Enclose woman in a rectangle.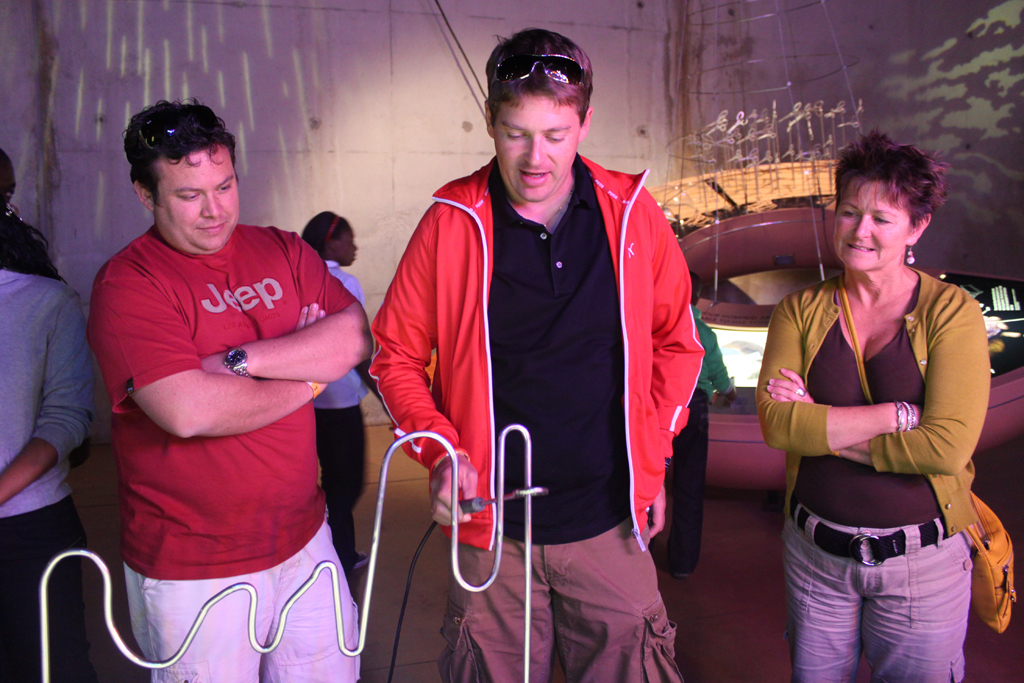
crop(756, 139, 1002, 660).
